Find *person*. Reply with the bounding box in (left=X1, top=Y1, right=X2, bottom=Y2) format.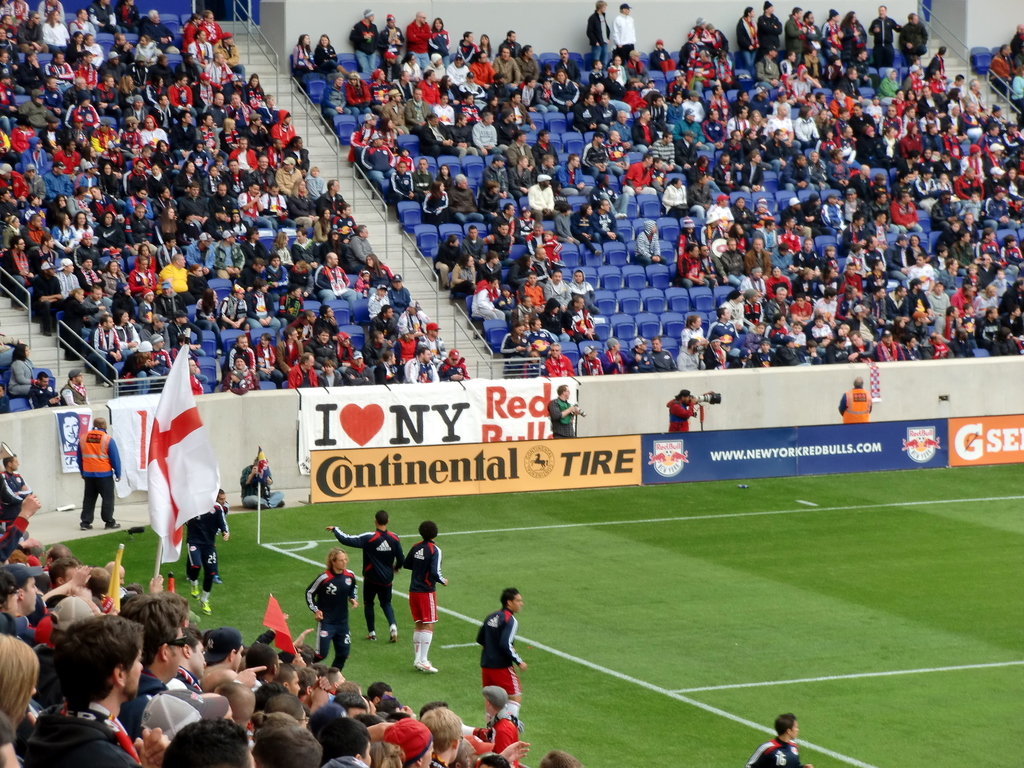
(left=611, top=4, right=634, bottom=63).
